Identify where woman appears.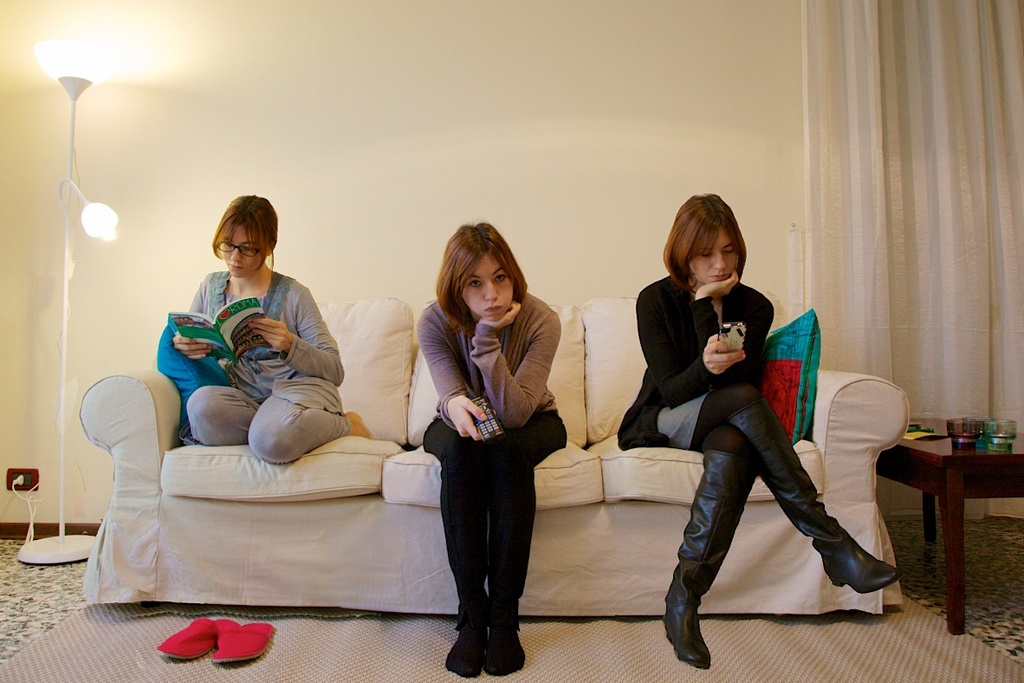
Appears at [166,192,377,465].
